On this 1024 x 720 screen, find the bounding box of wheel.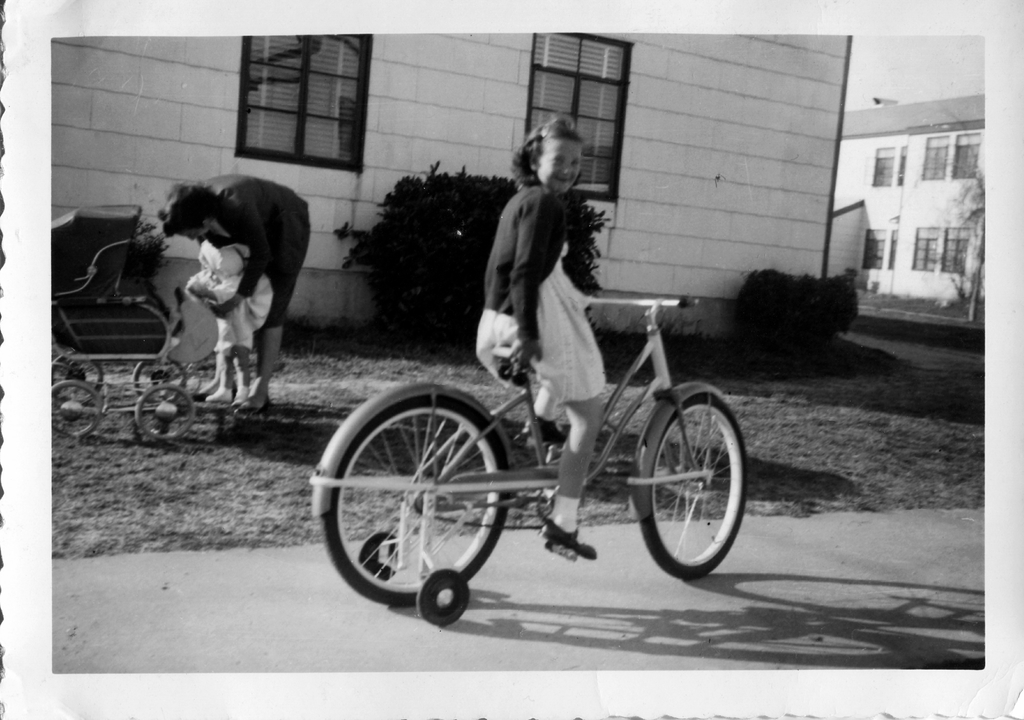
Bounding box: region(53, 381, 99, 440).
